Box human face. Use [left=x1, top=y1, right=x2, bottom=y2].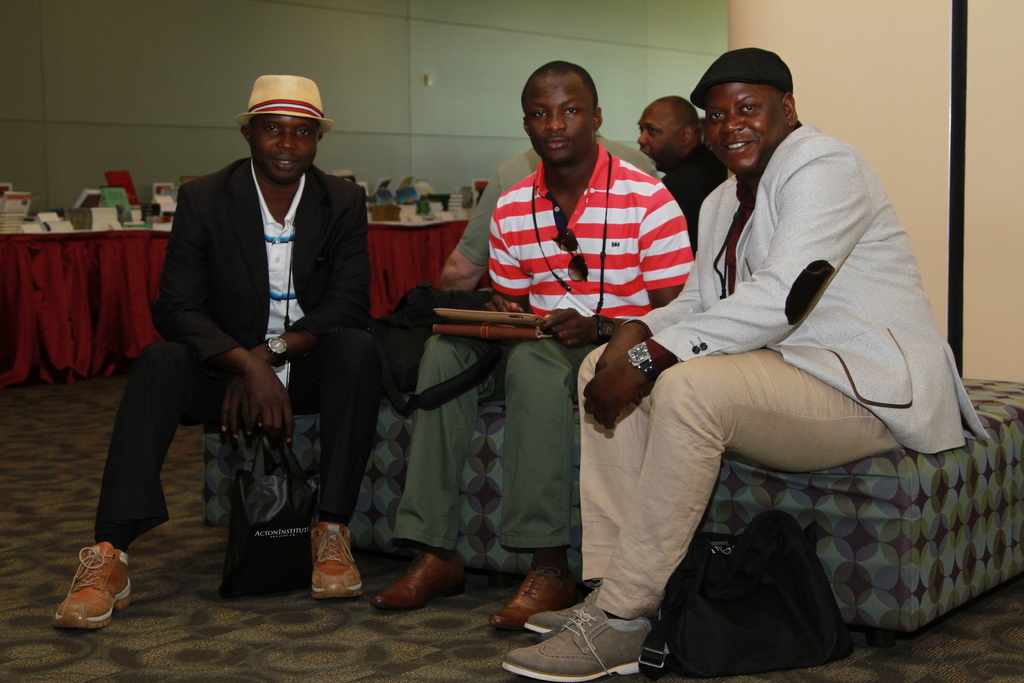
[left=636, top=104, right=684, bottom=174].
